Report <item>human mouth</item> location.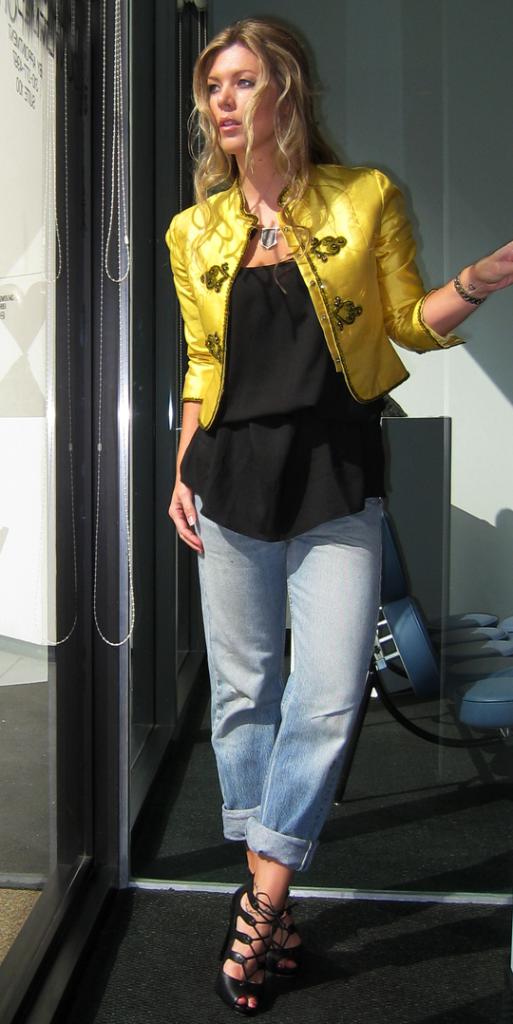
Report: [215,115,241,129].
